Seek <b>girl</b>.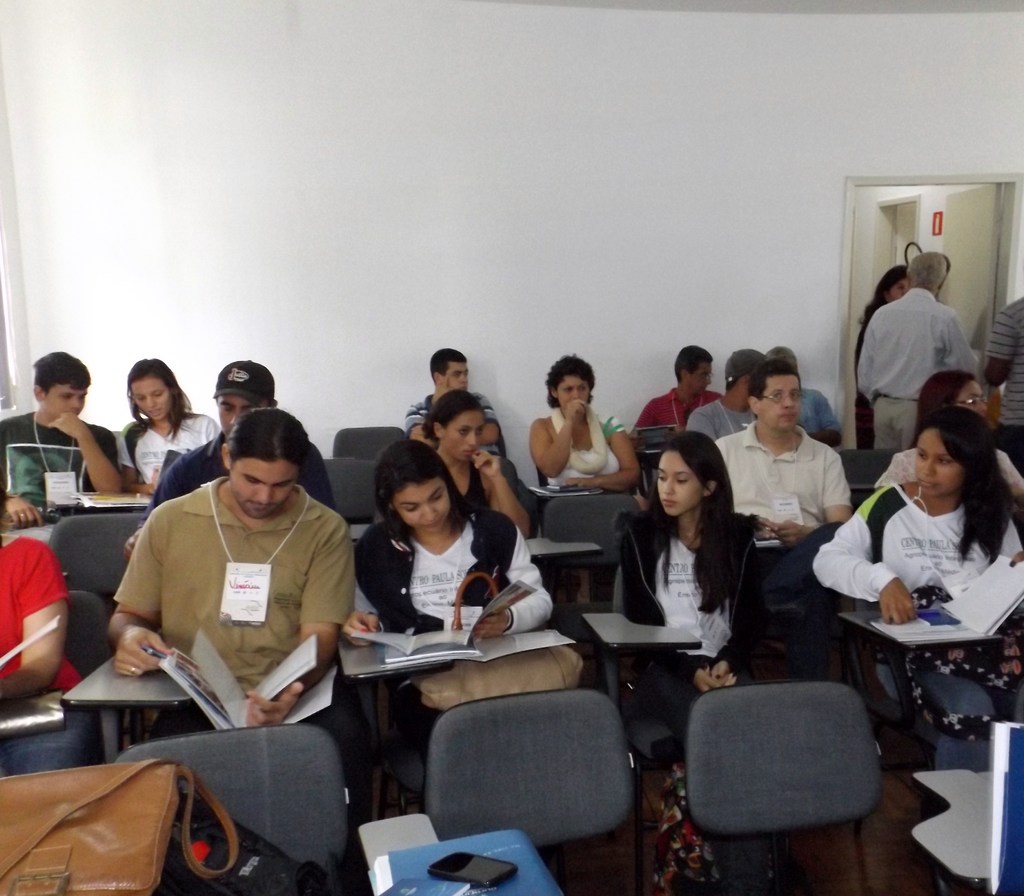
[815,411,1023,628].
